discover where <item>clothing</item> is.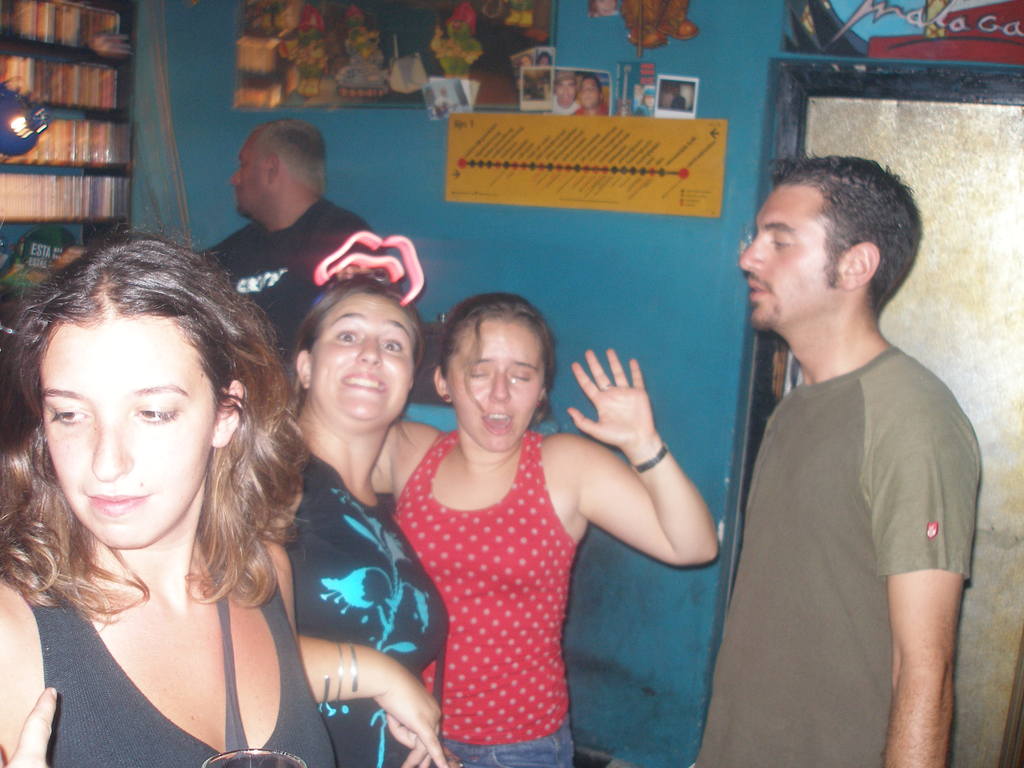
Discovered at x1=390, y1=422, x2=599, y2=741.
